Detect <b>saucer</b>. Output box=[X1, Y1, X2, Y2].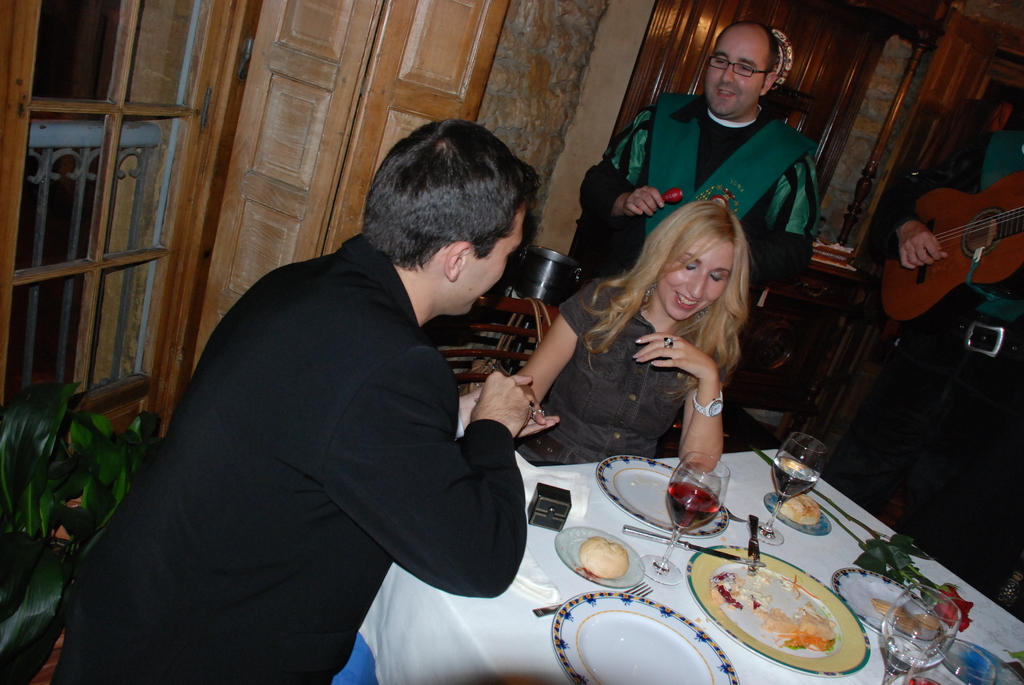
box=[553, 527, 646, 592].
